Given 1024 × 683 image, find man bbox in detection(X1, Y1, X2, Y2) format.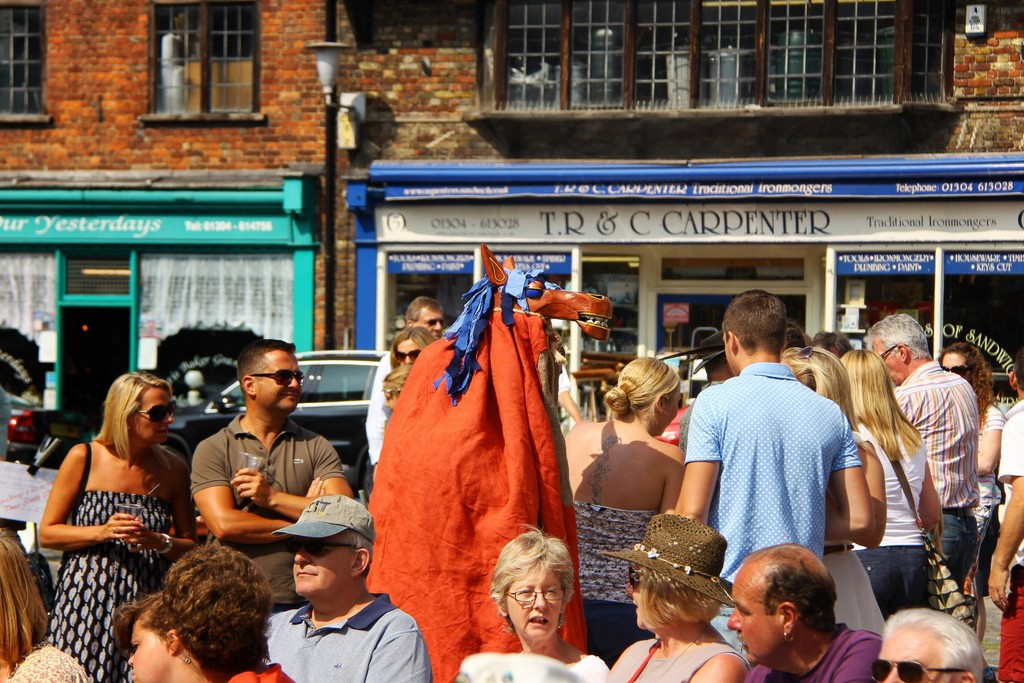
detection(726, 541, 885, 682).
